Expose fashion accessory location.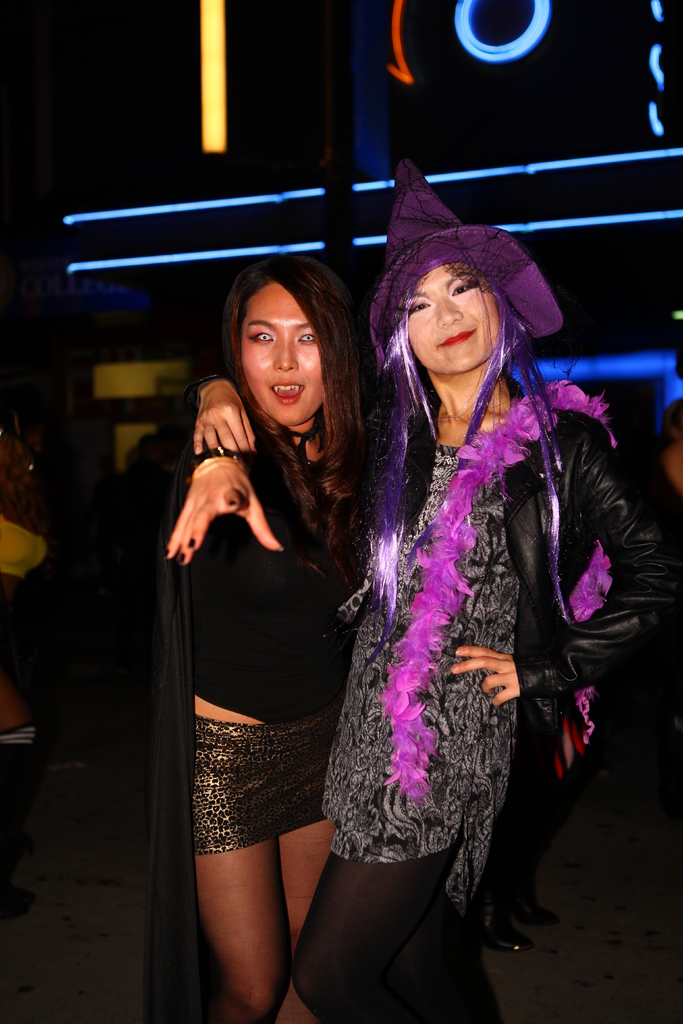
Exposed at bbox=[366, 168, 566, 614].
